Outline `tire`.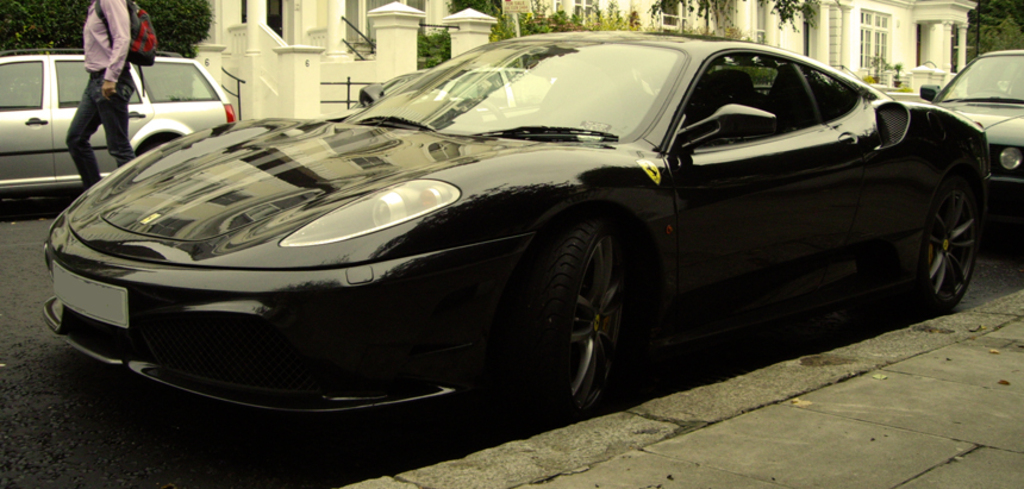
Outline: l=518, t=219, r=629, b=416.
